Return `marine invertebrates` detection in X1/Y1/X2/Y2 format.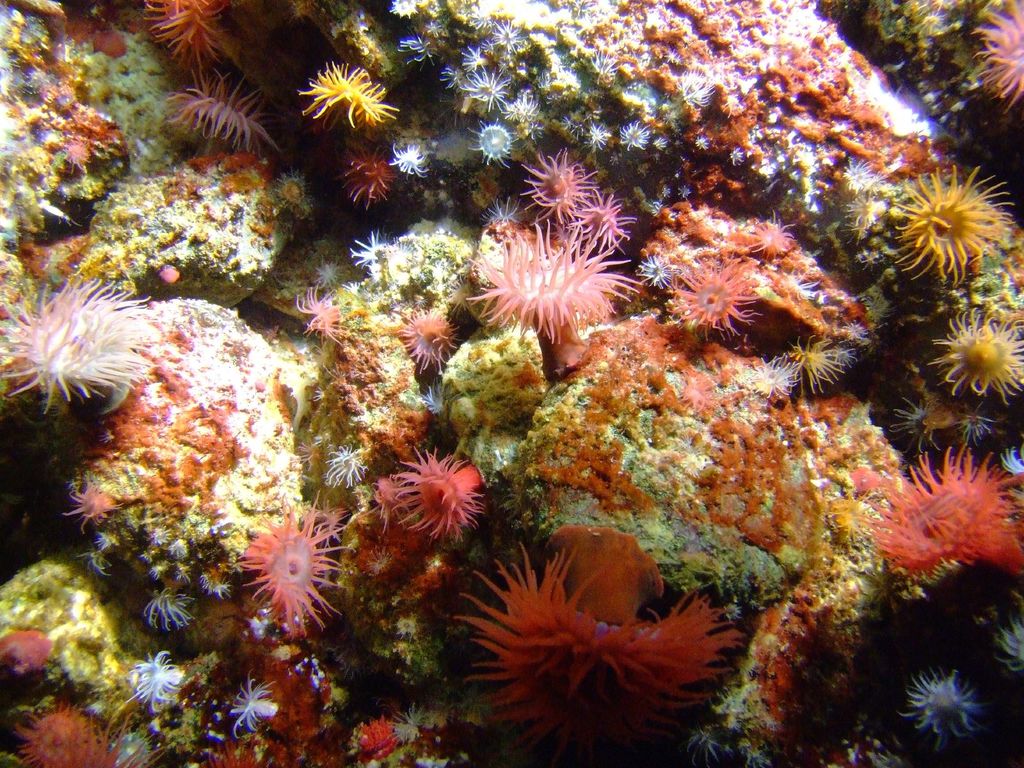
467/3/501/31.
